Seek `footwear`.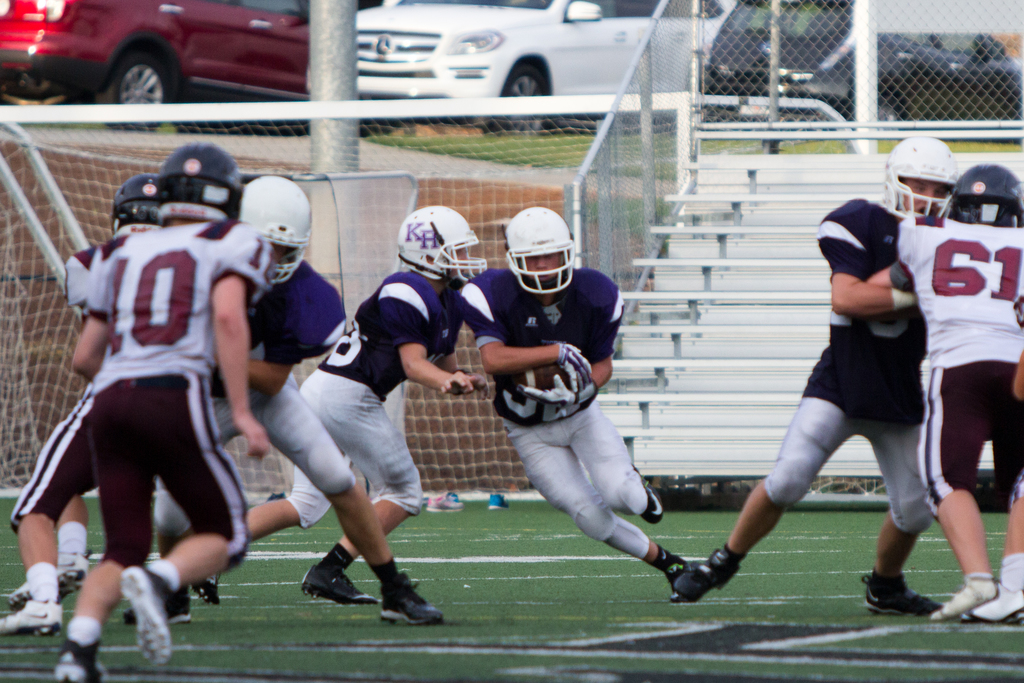
[861, 573, 938, 617].
